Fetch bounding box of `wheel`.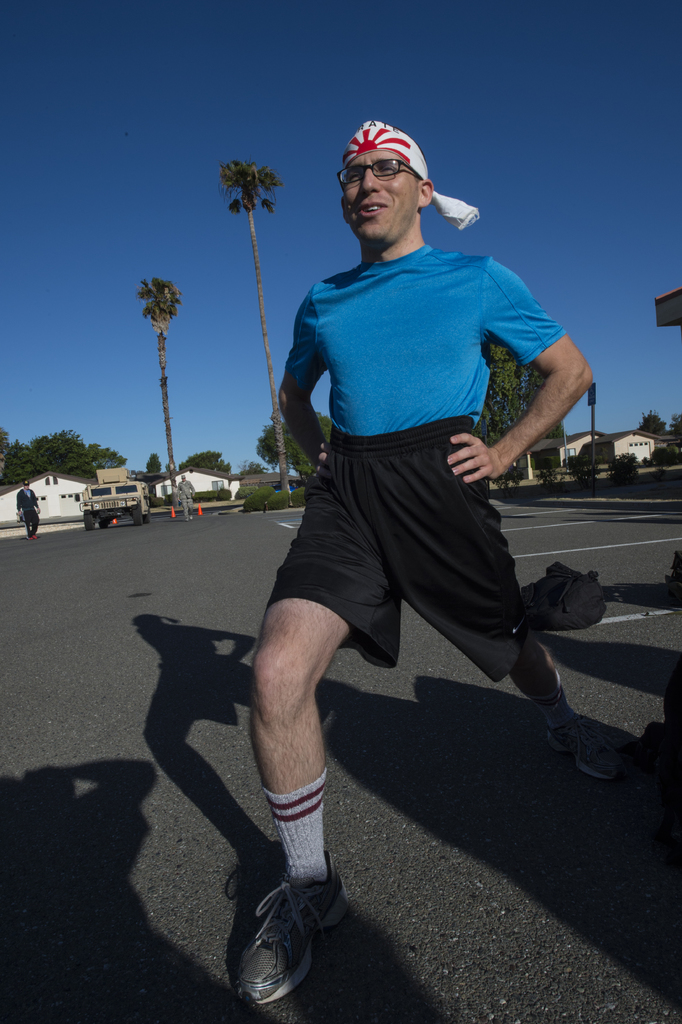
Bbox: [left=130, top=498, right=142, bottom=526].
